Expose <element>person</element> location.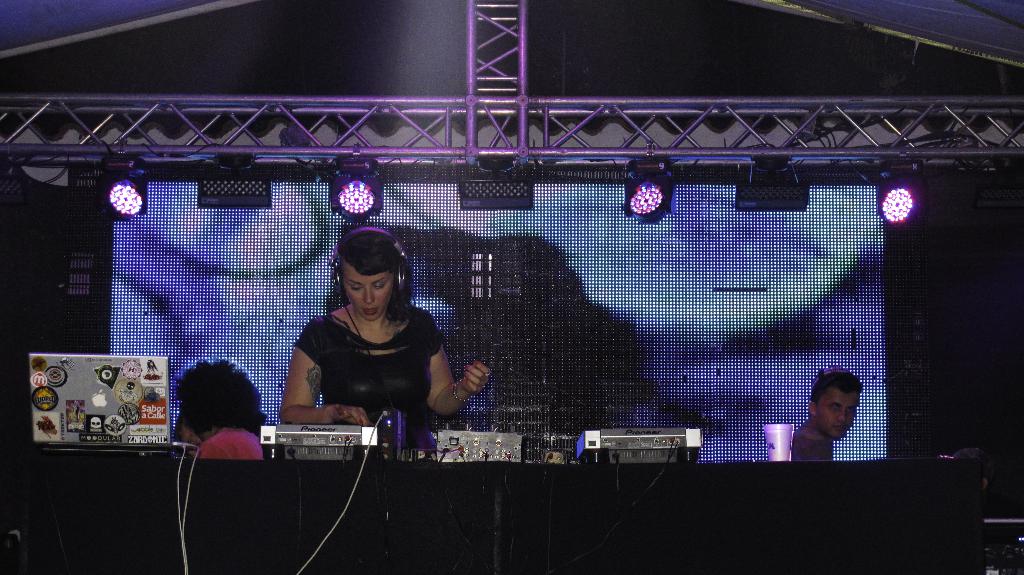
Exposed at bbox(789, 362, 863, 460).
